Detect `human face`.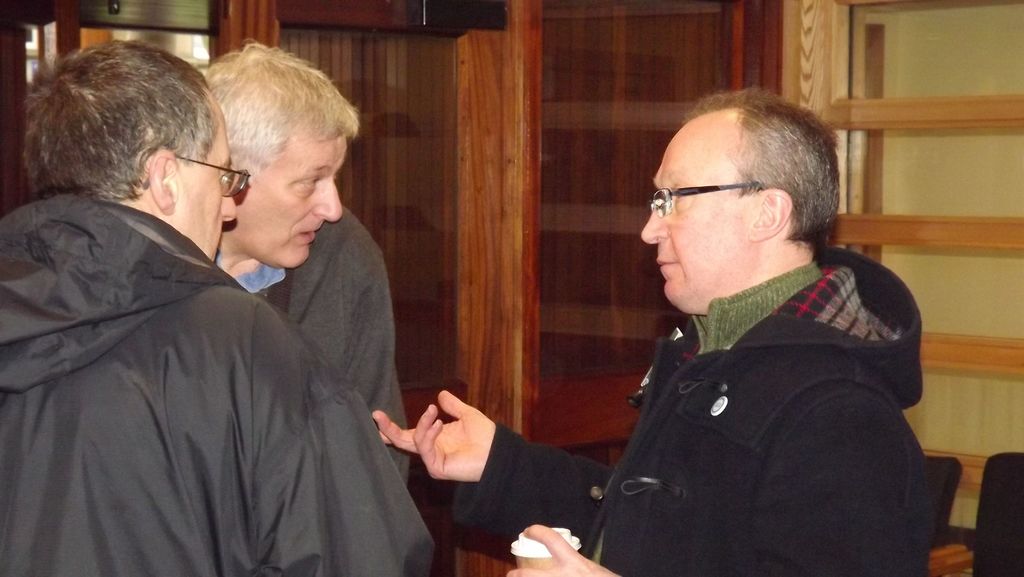
Detected at (left=640, top=120, right=755, bottom=306).
